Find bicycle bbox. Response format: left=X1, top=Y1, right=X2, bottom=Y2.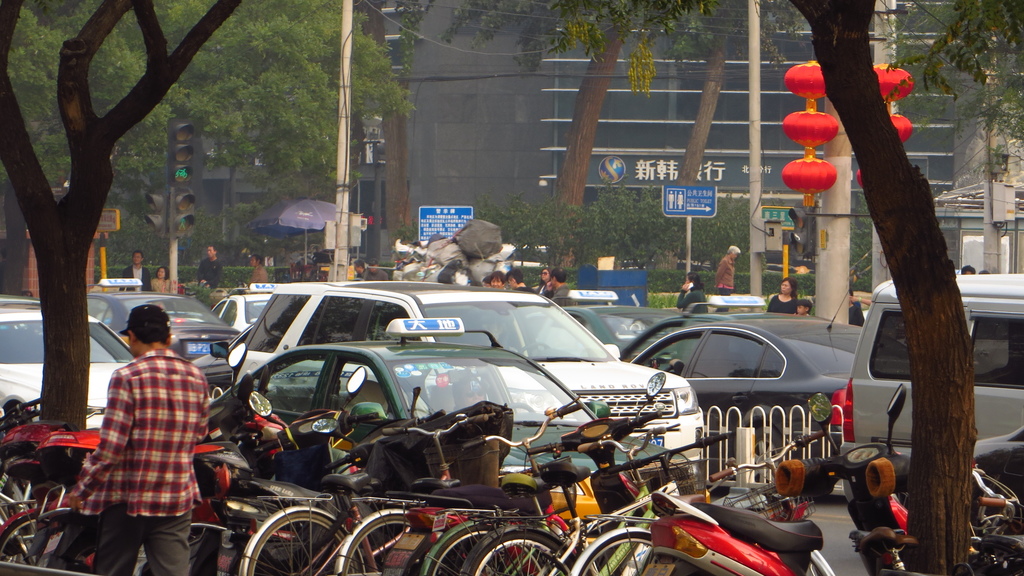
left=337, top=389, right=652, bottom=574.
